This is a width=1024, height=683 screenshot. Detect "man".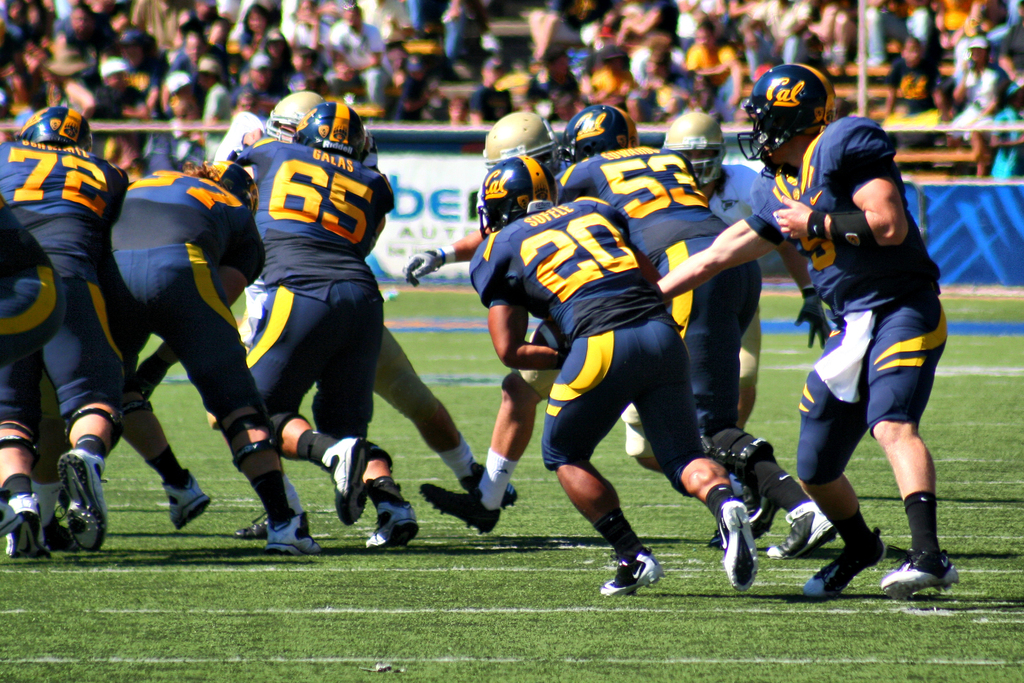
(left=223, top=99, right=422, bottom=534).
